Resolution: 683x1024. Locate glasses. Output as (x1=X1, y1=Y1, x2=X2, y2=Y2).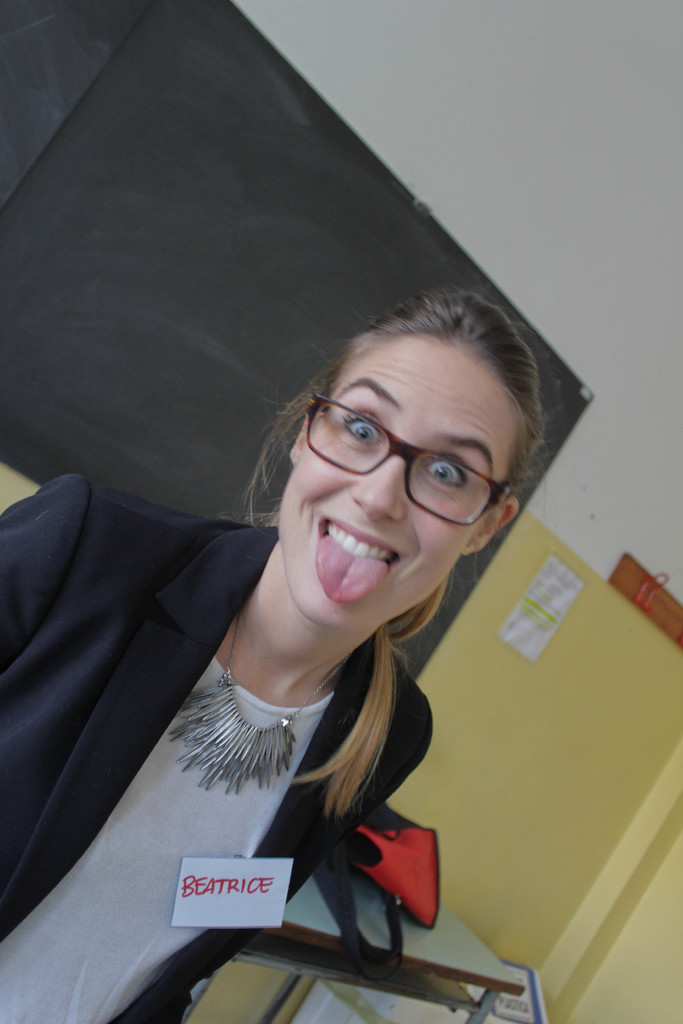
(x1=304, y1=396, x2=522, y2=524).
